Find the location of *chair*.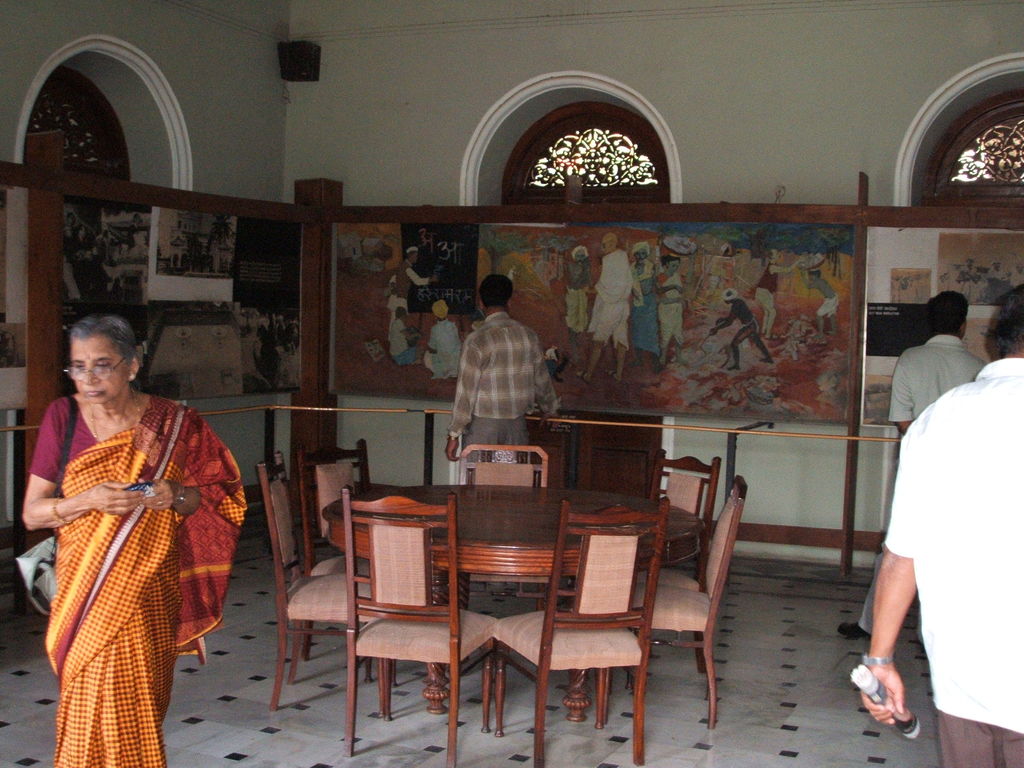
Location: bbox(595, 477, 750, 730).
